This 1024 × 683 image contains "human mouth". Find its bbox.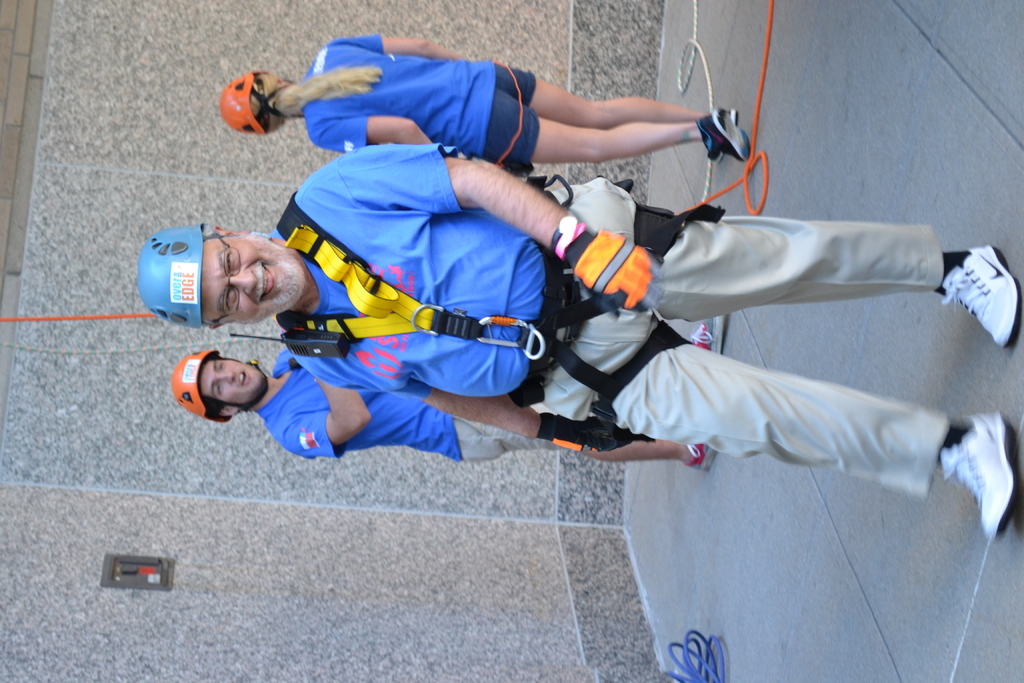
<bbox>234, 368, 252, 389</bbox>.
